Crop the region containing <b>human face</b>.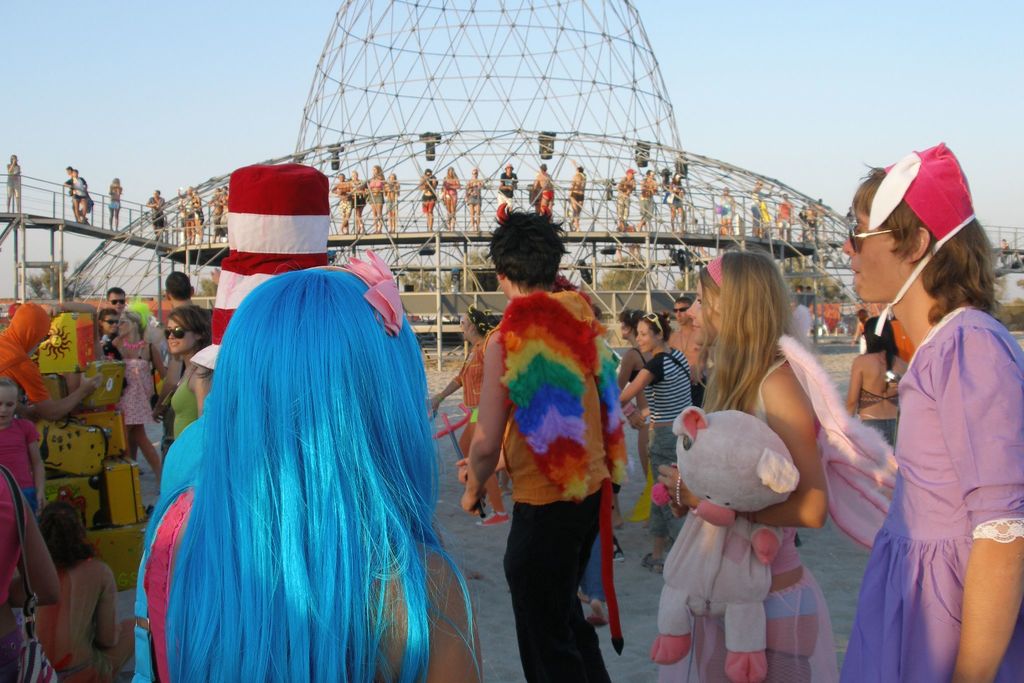
Crop region: <box>840,210,913,305</box>.
